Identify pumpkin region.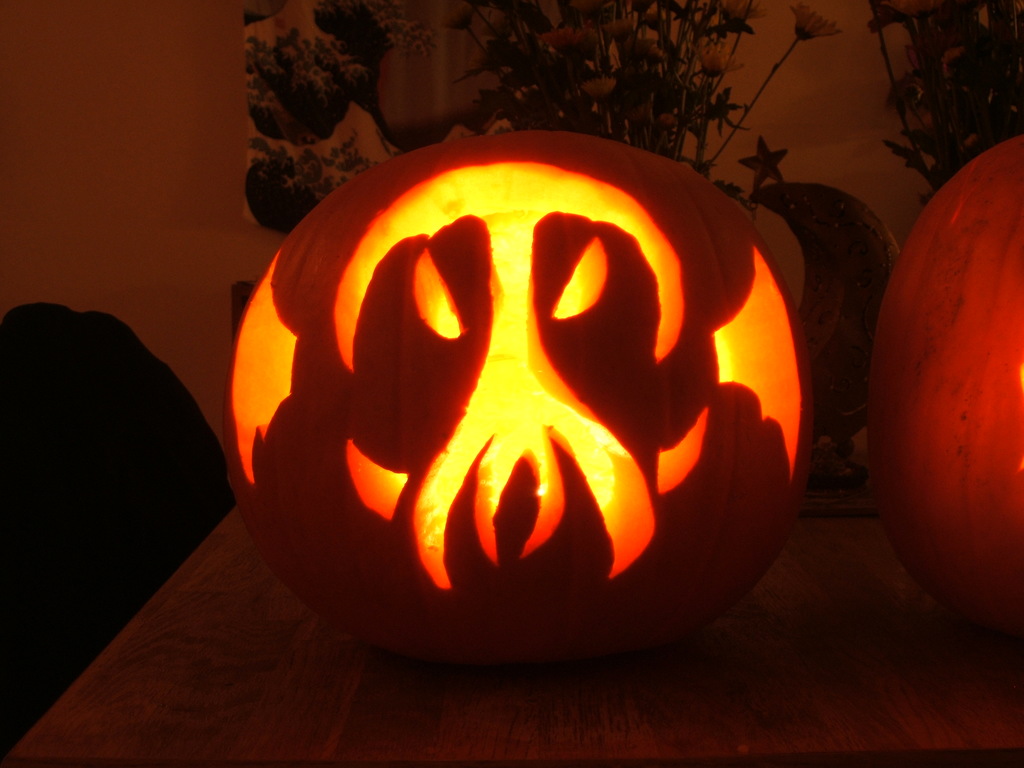
Region: pyautogui.locateOnScreen(868, 135, 1023, 639).
